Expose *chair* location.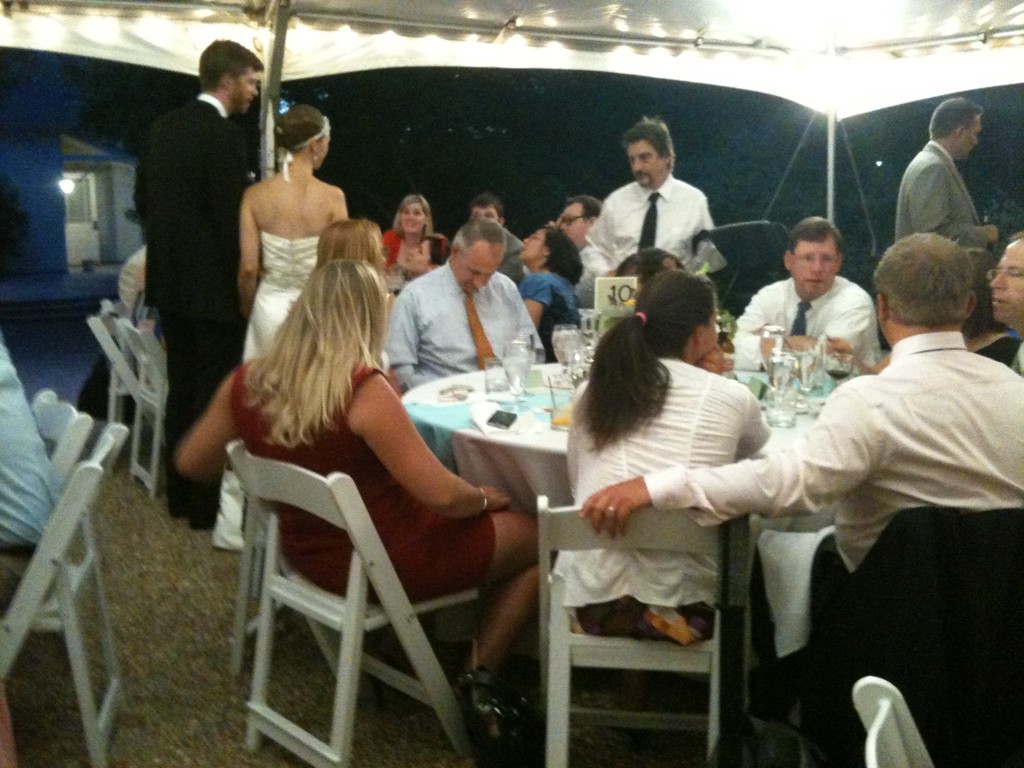
Exposed at [791,512,1023,767].
